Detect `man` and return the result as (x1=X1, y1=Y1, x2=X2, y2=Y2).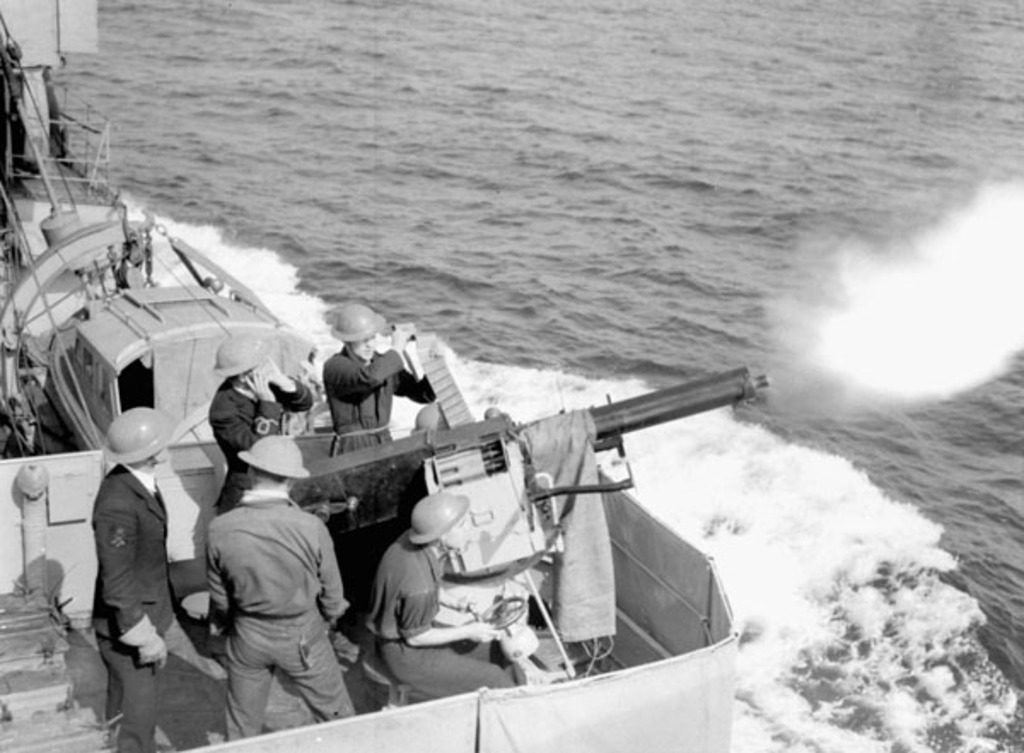
(x1=181, y1=459, x2=352, y2=741).
